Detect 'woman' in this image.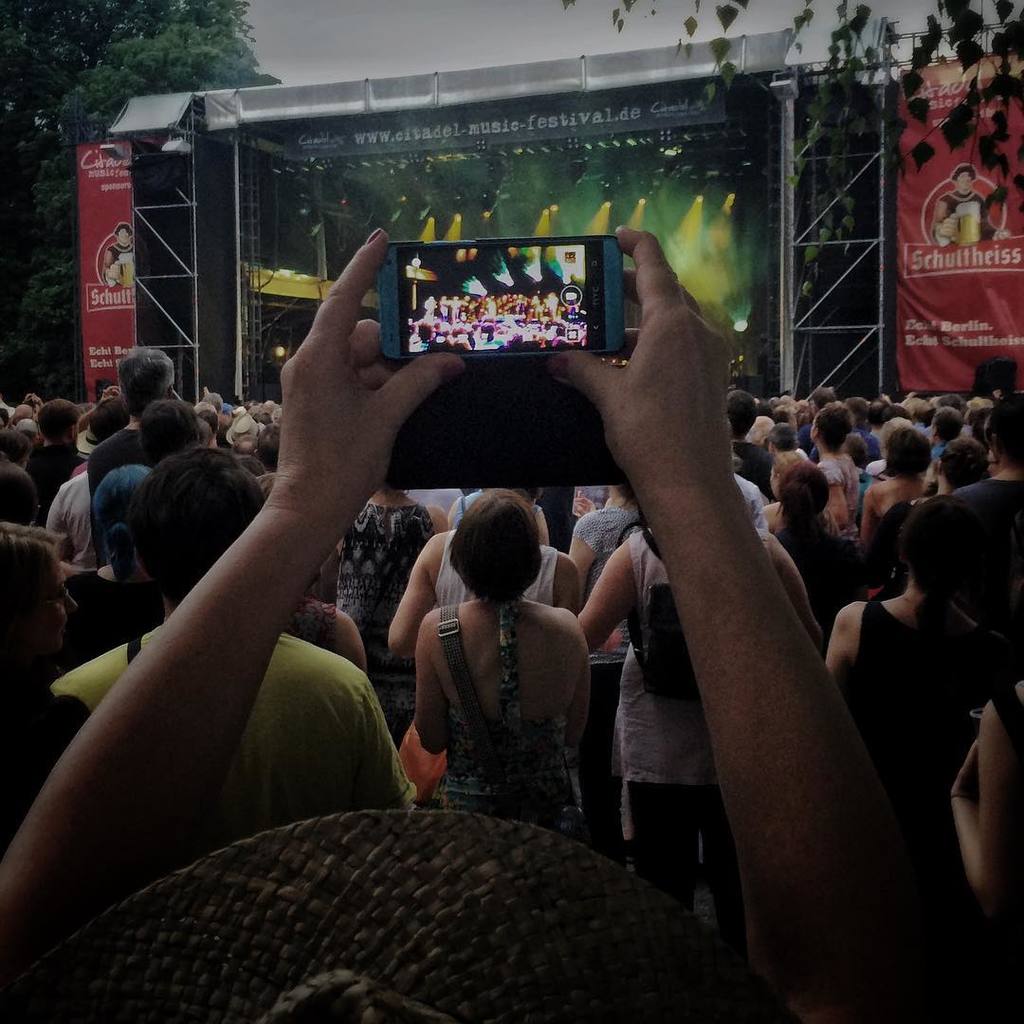
Detection: left=822, top=497, right=999, bottom=811.
